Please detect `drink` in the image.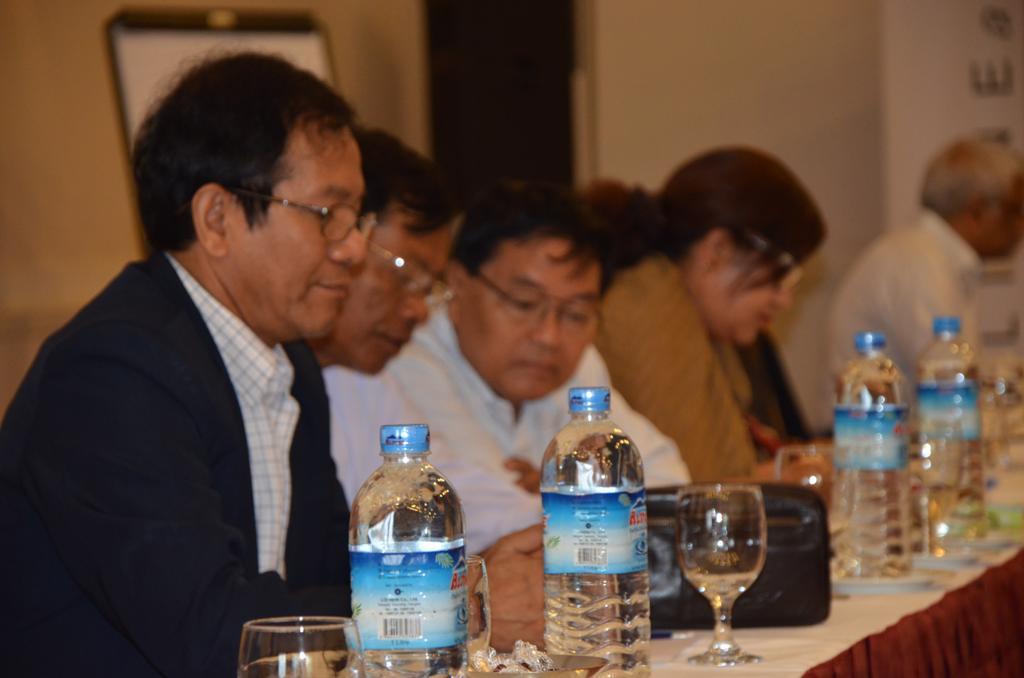
828:330:912:579.
